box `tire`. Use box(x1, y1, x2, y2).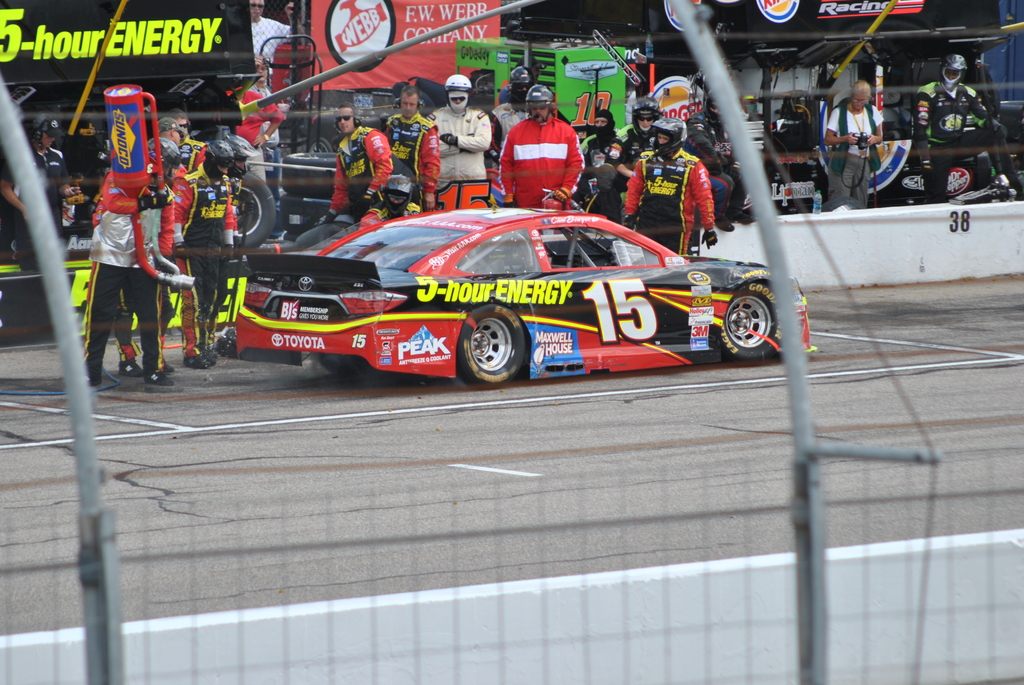
box(239, 171, 277, 249).
